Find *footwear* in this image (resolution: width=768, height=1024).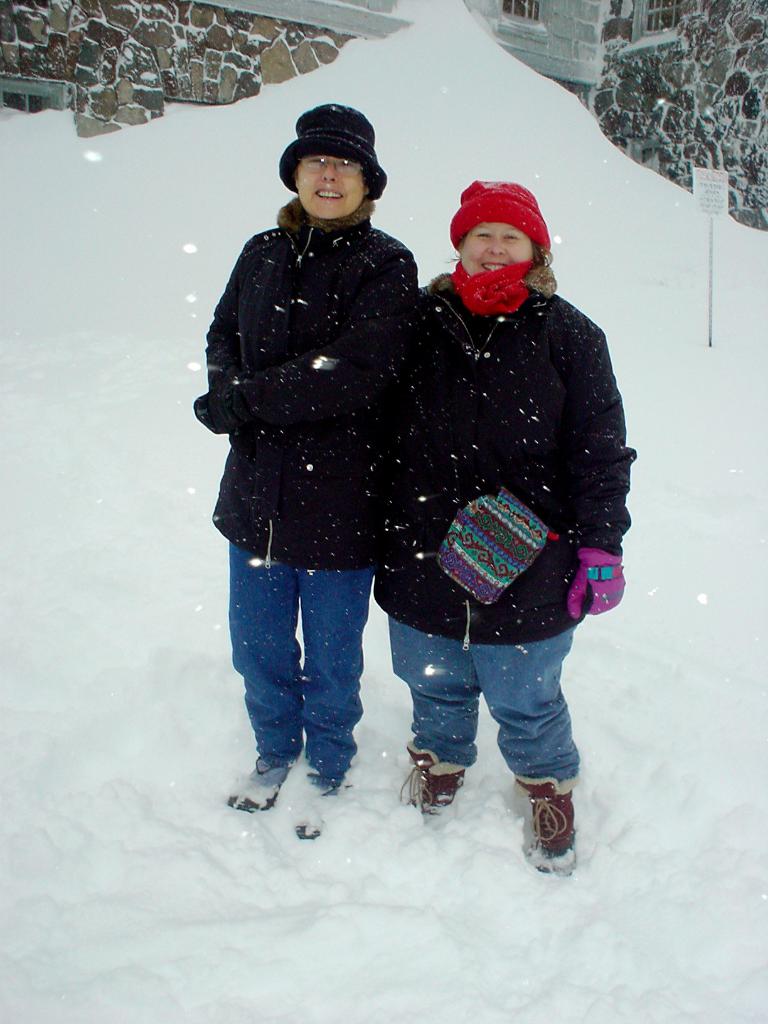
(401, 751, 465, 824).
